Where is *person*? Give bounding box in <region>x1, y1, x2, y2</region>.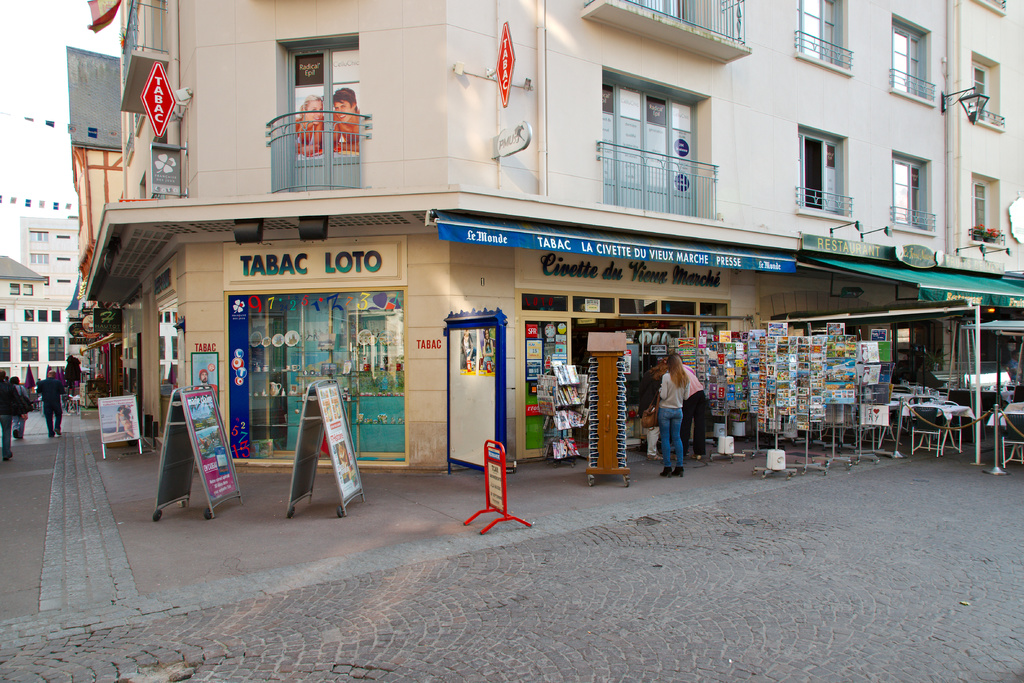
<region>293, 96, 323, 158</region>.
